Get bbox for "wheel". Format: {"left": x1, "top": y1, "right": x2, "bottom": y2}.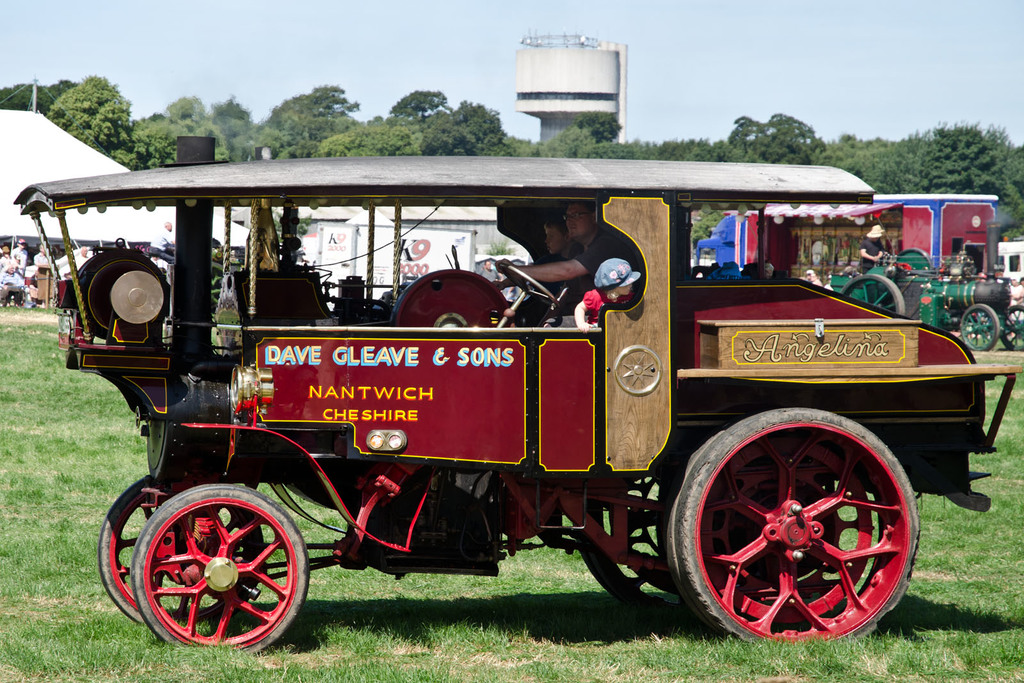
{"left": 578, "top": 471, "right": 680, "bottom": 616}.
